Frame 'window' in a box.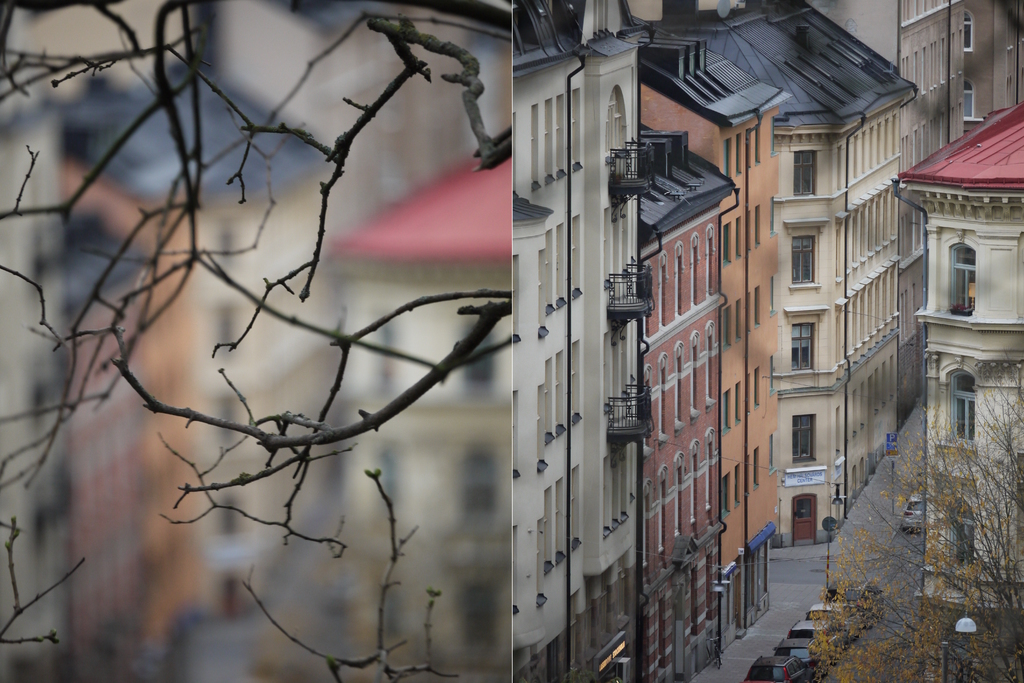
(x1=787, y1=240, x2=820, y2=279).
